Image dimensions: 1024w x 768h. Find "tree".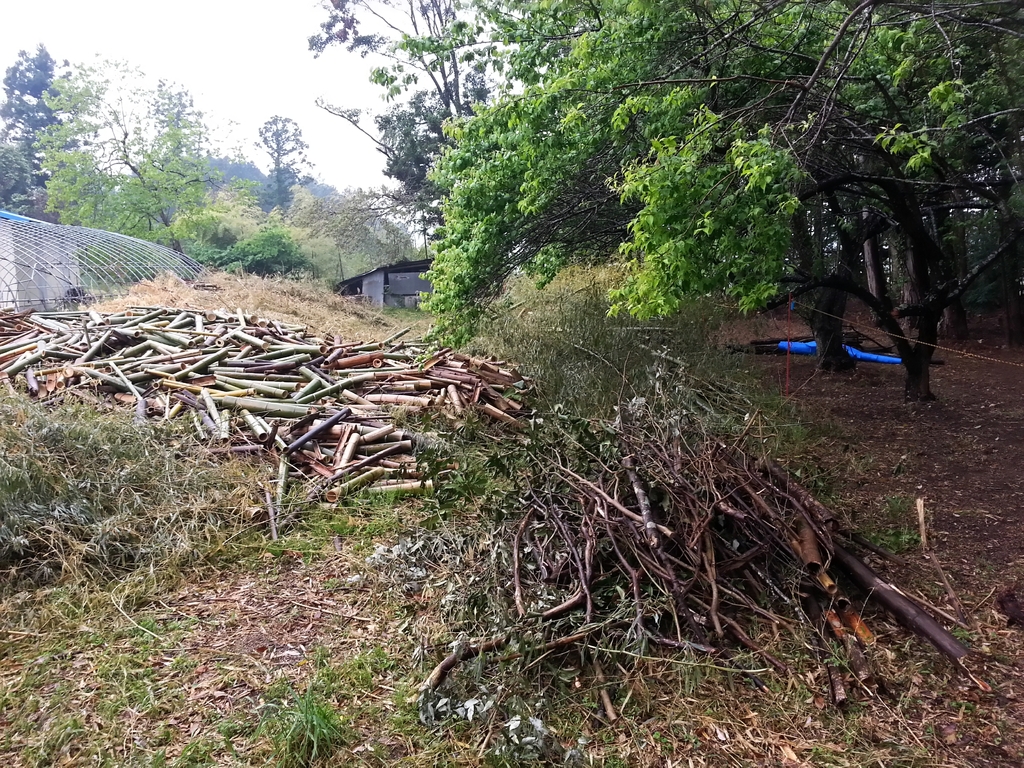
pyautogui.locateOnScreen(253, 110, 344, 266).
